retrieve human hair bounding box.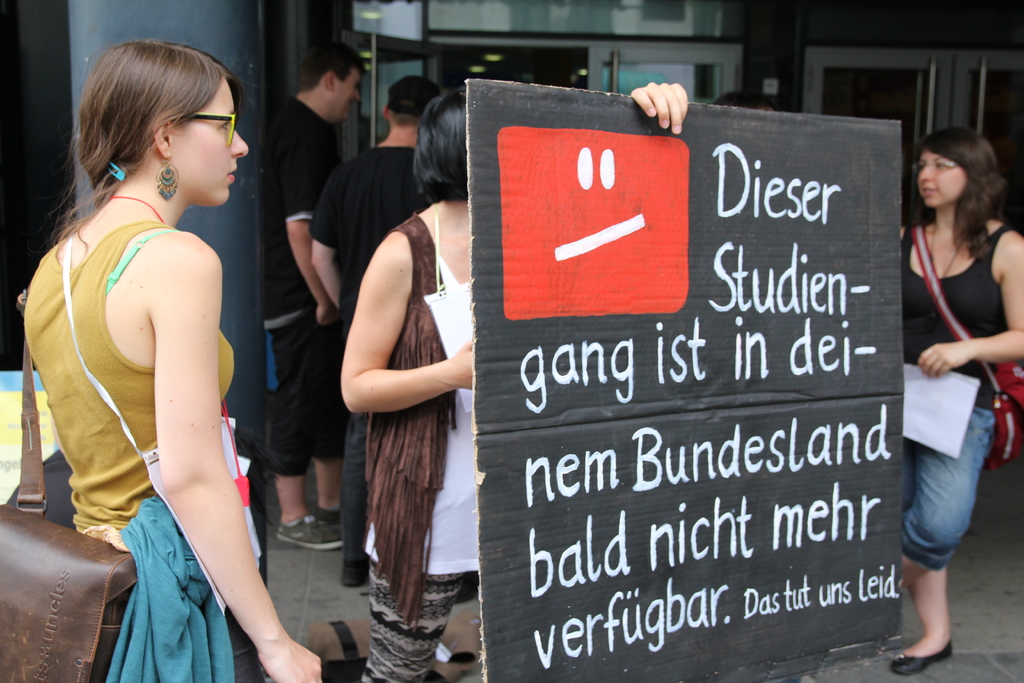
Bounding box: 383:109:420:131.
